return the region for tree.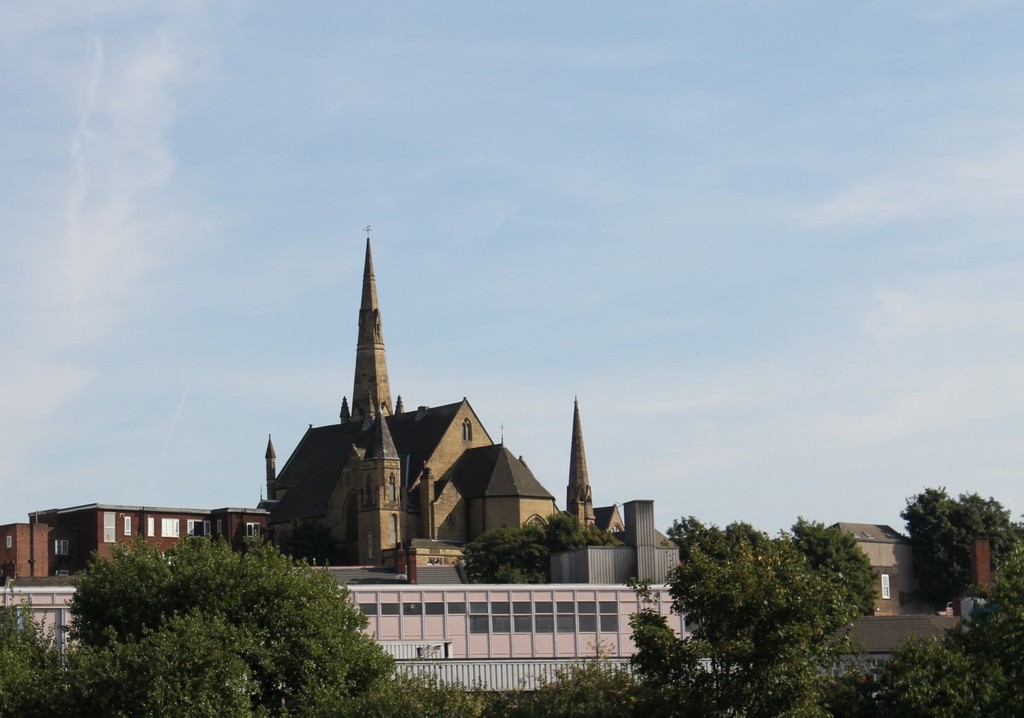
left=452, top=497, right=634, bottom=603.
